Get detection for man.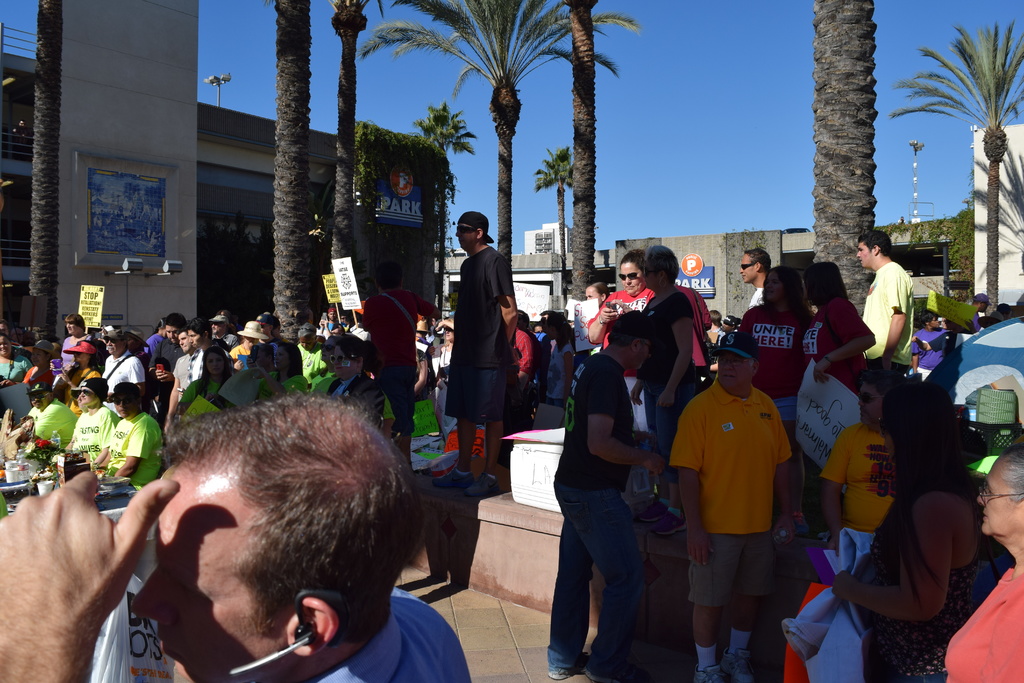
Detection: rect(104, 328, 148, 401).
